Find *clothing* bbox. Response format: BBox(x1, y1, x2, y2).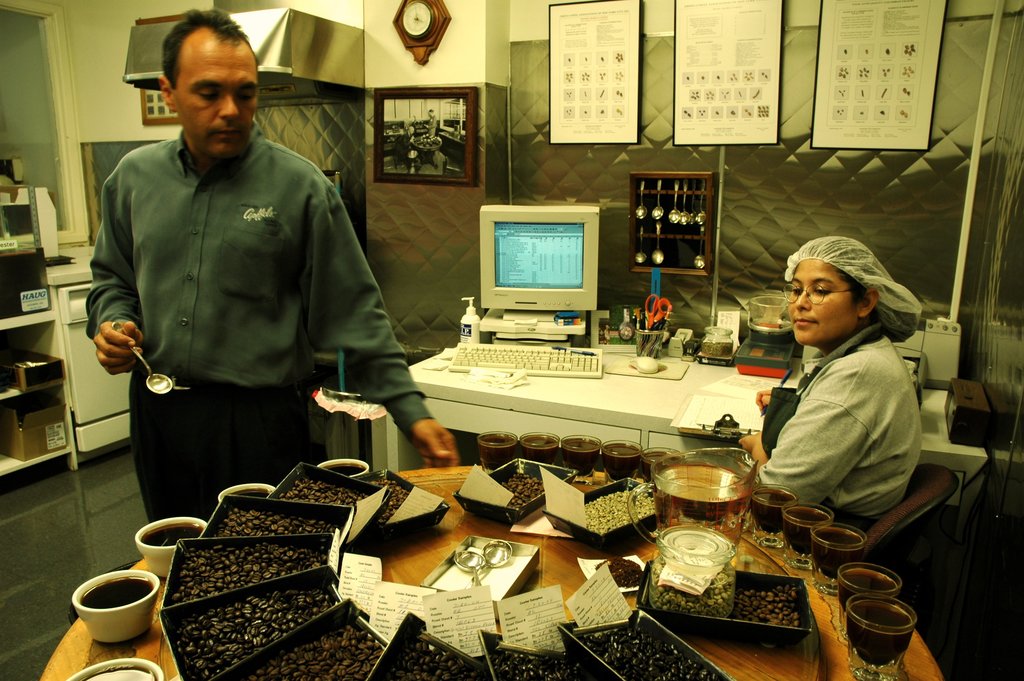
BBox(750, 313, 926, 534).
